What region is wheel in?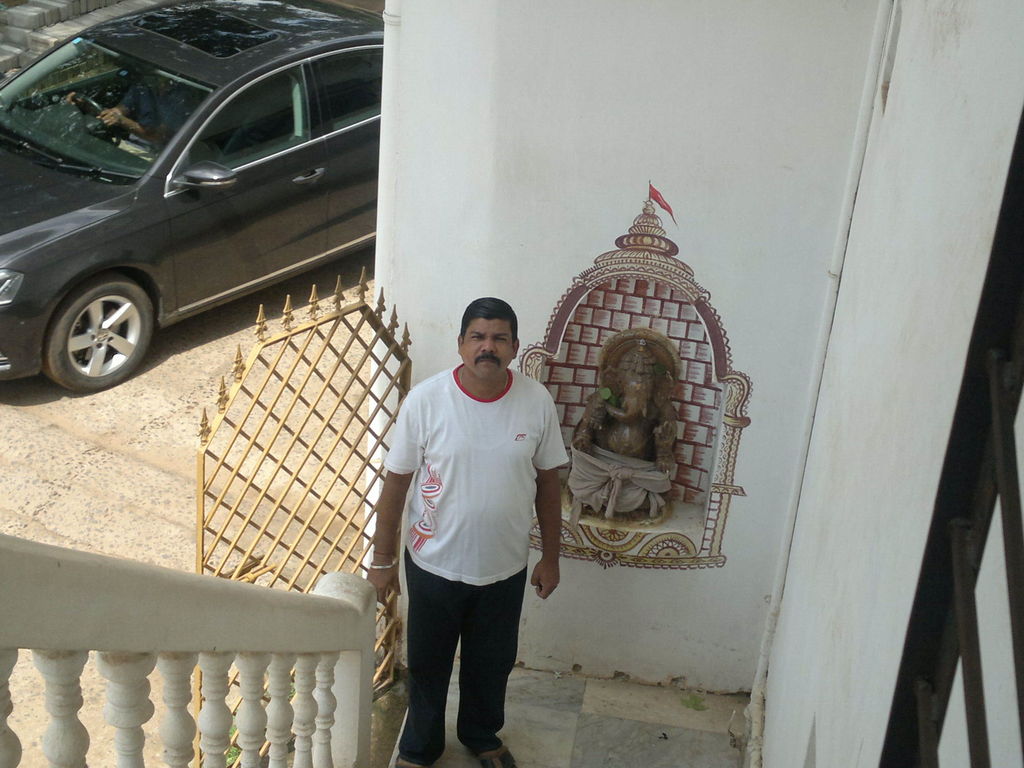
rect(36, 270, 157, 396).
